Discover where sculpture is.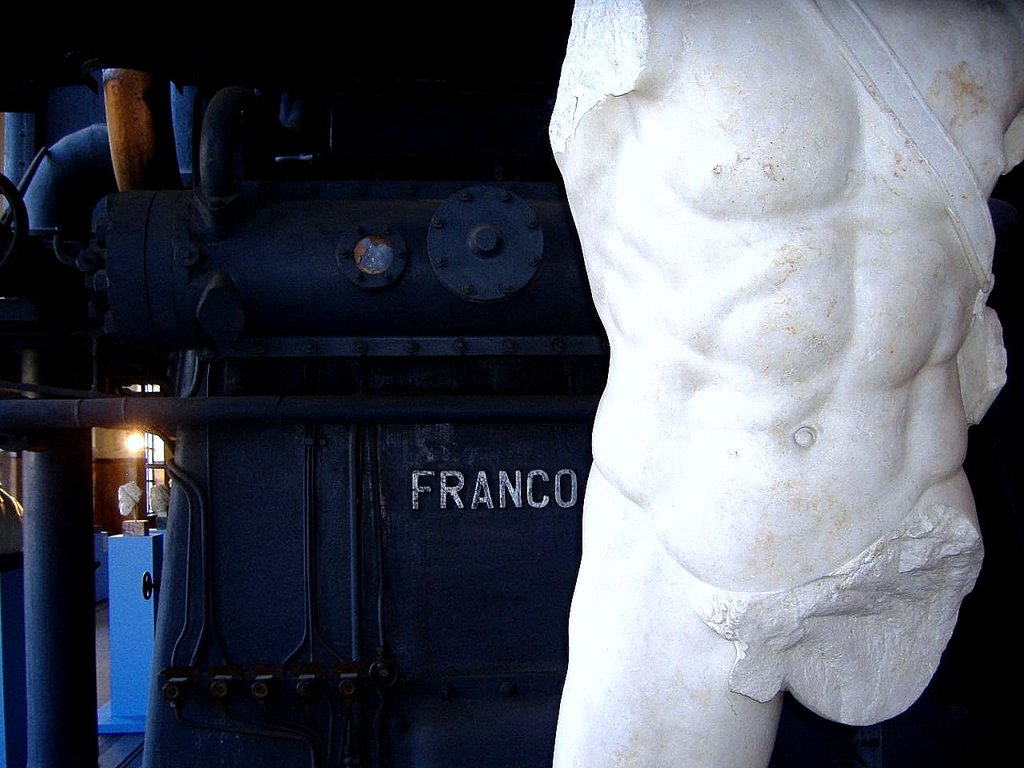
Discovered at detection(536, 0, 1023, 767).
